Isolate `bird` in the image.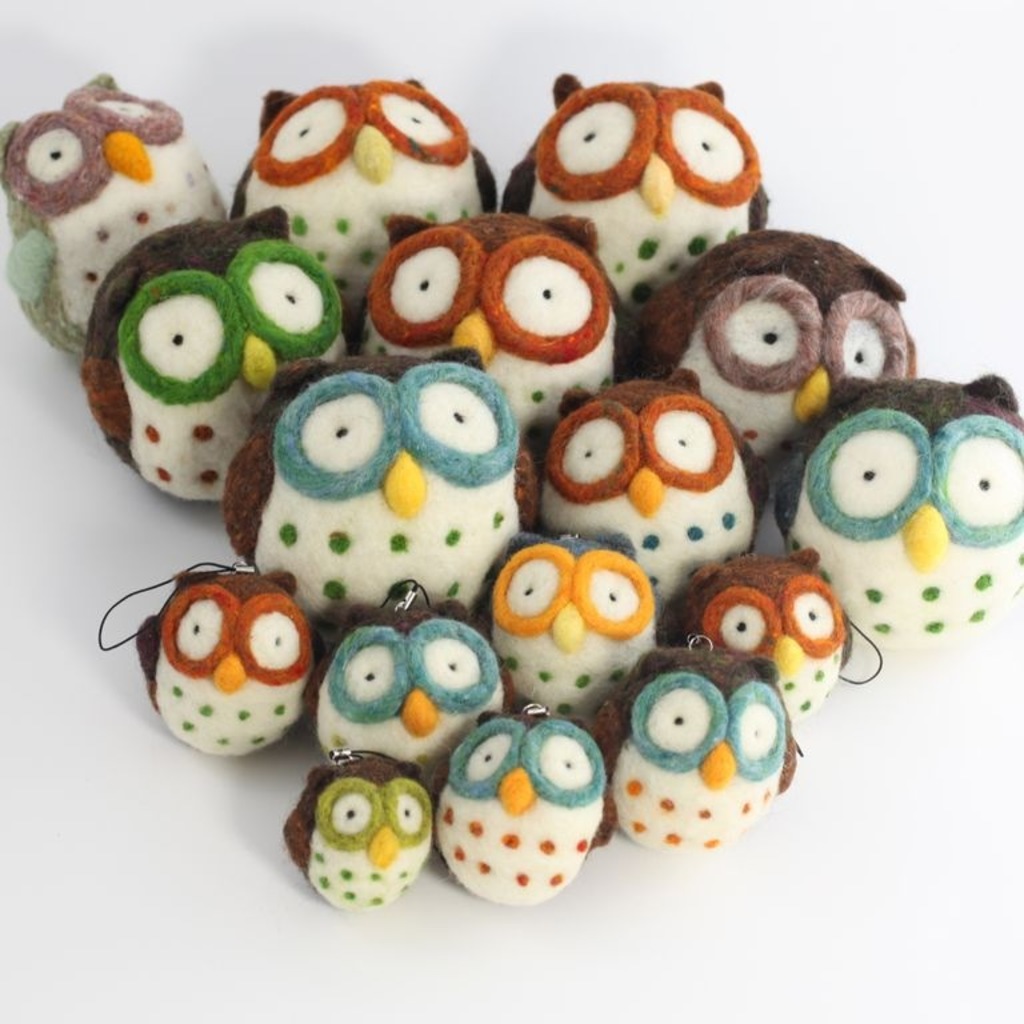
Isolated region: BBox(63, 192, 356, 513).
